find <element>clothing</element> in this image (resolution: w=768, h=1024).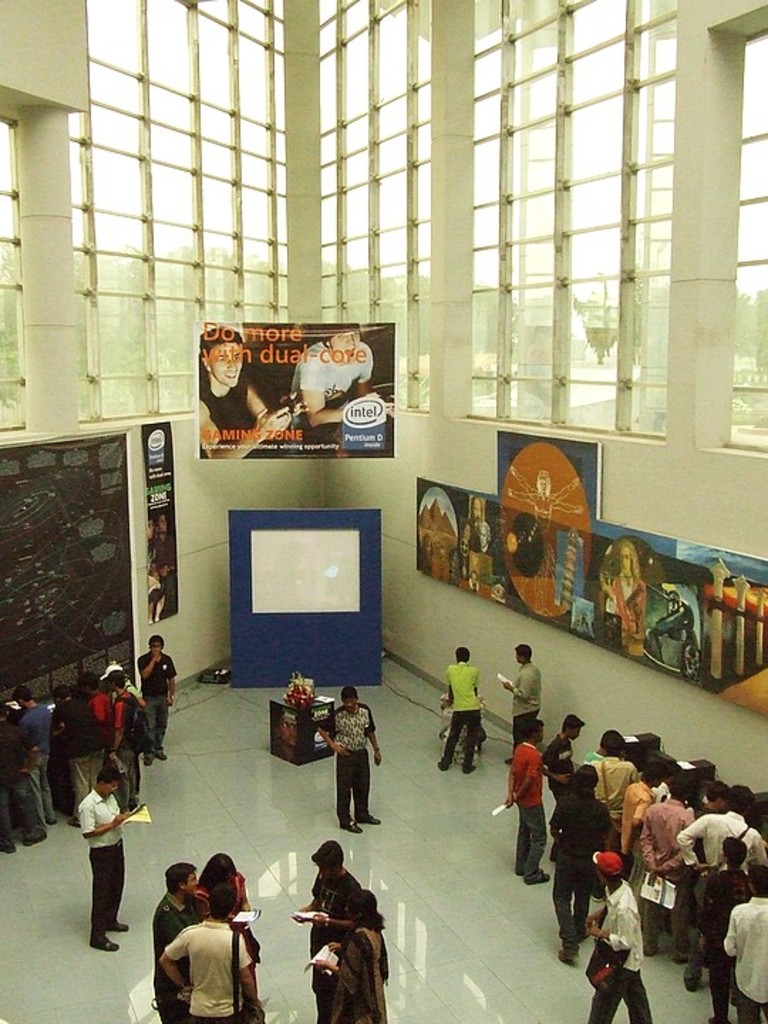
(left=323, top=914, right=380, bottom=1023).
